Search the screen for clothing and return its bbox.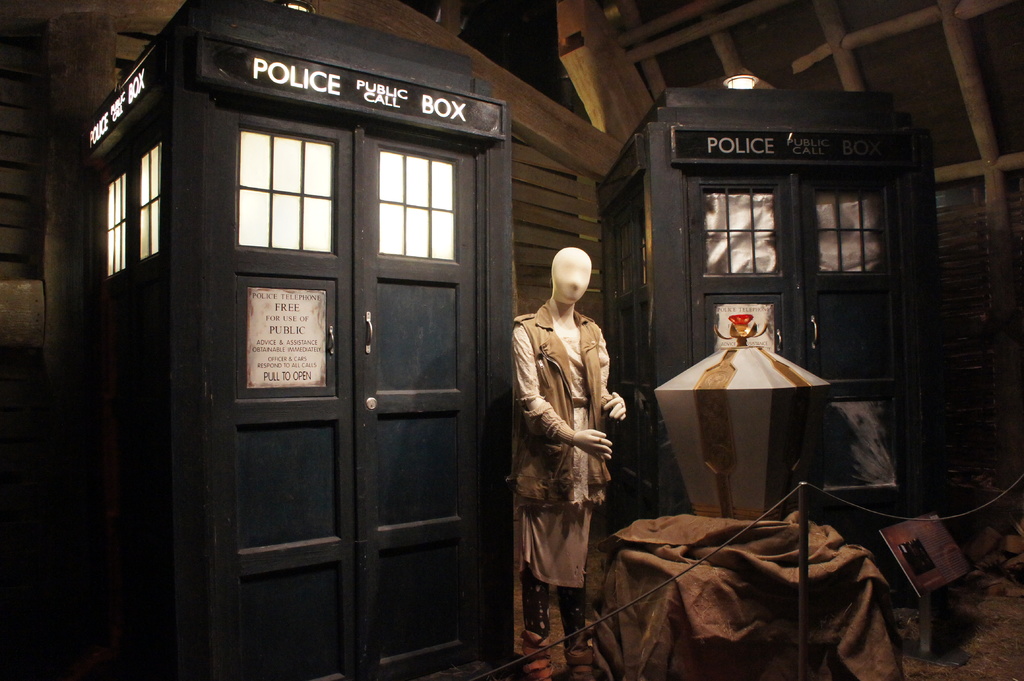
Found: x1=506 y1=271 x2=636 y2=614.
